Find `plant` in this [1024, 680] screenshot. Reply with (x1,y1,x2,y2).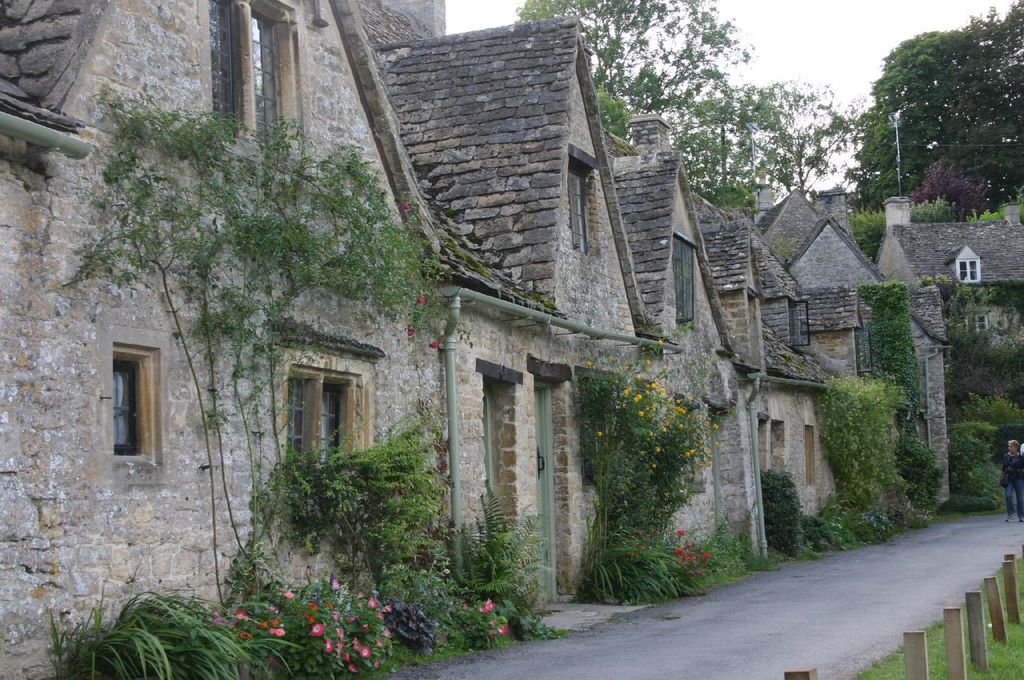
(572,339,734,566).
